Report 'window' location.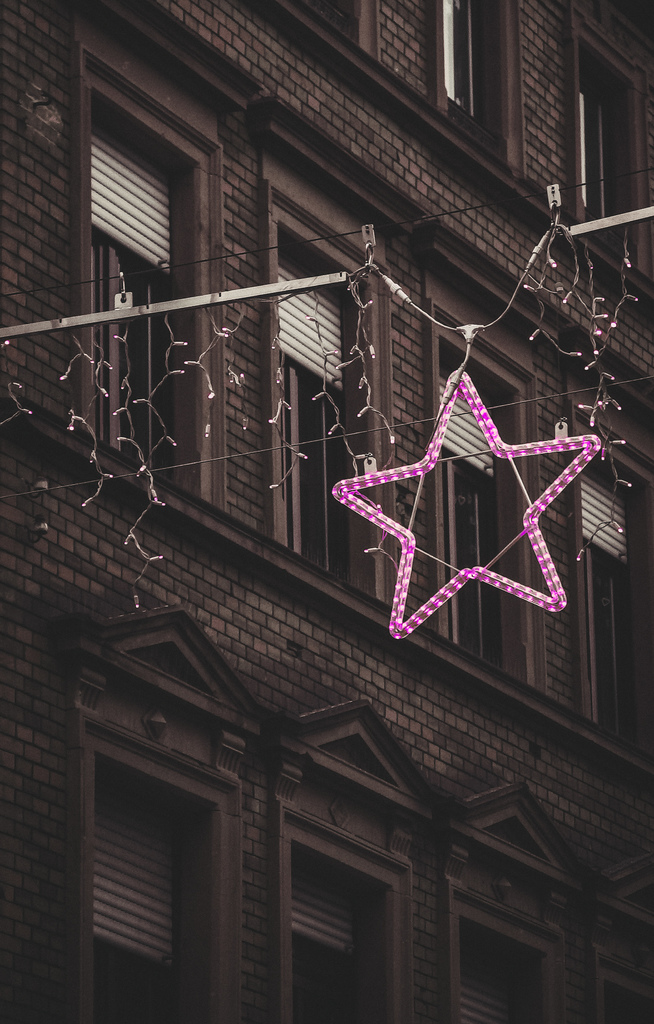
Report: bbox(435, 0, 509, 168).
